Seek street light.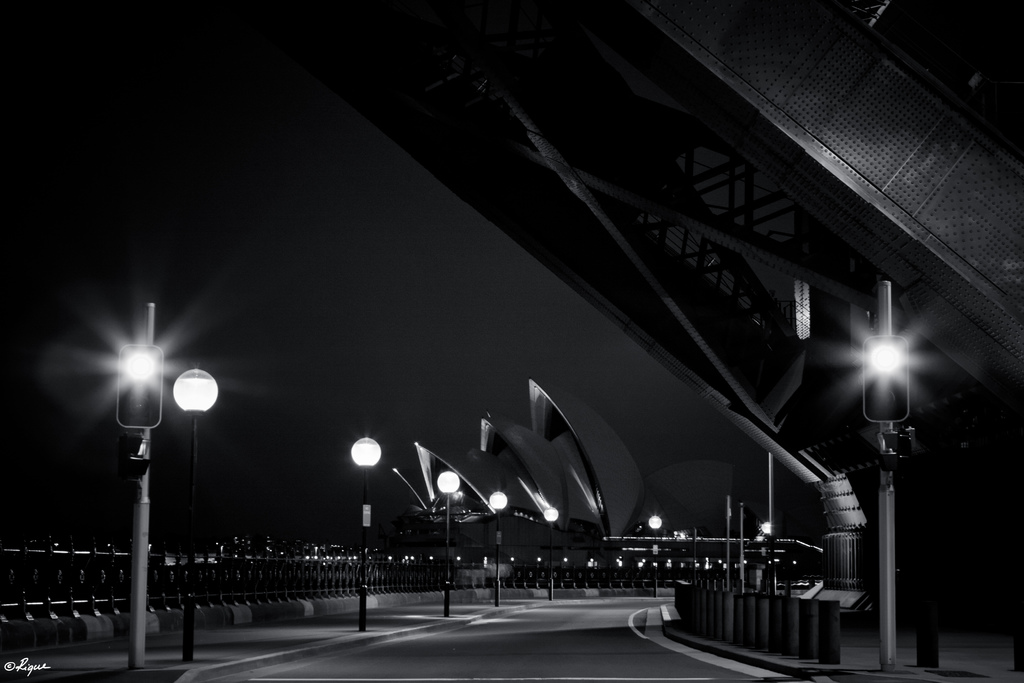
854,279,913,671.
